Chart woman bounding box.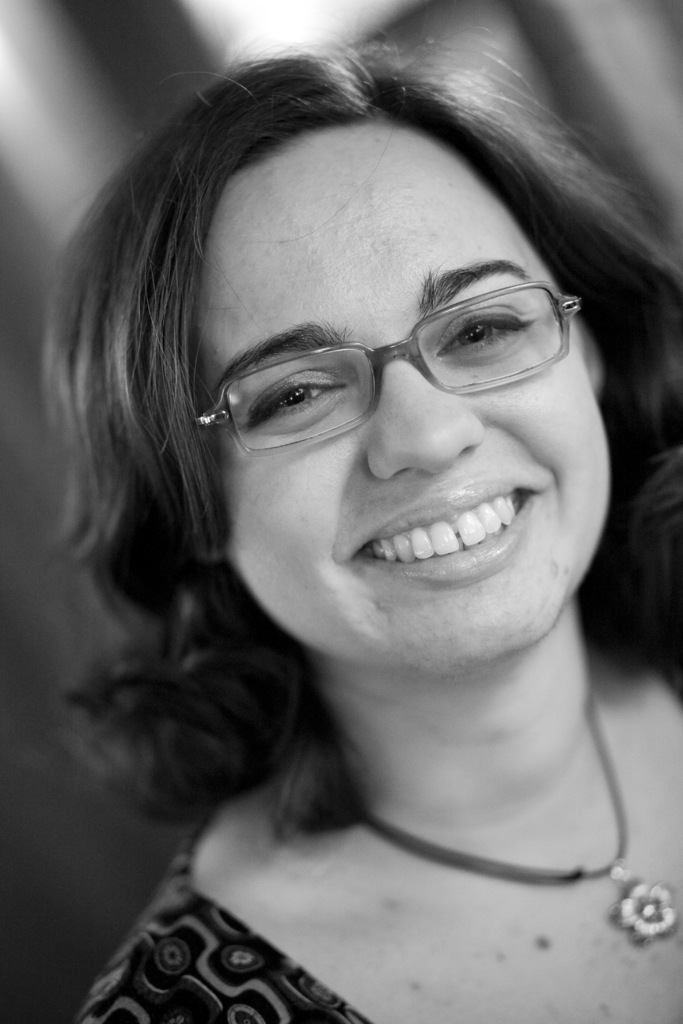
Charted: locate(13, 19, 682, 1023).
